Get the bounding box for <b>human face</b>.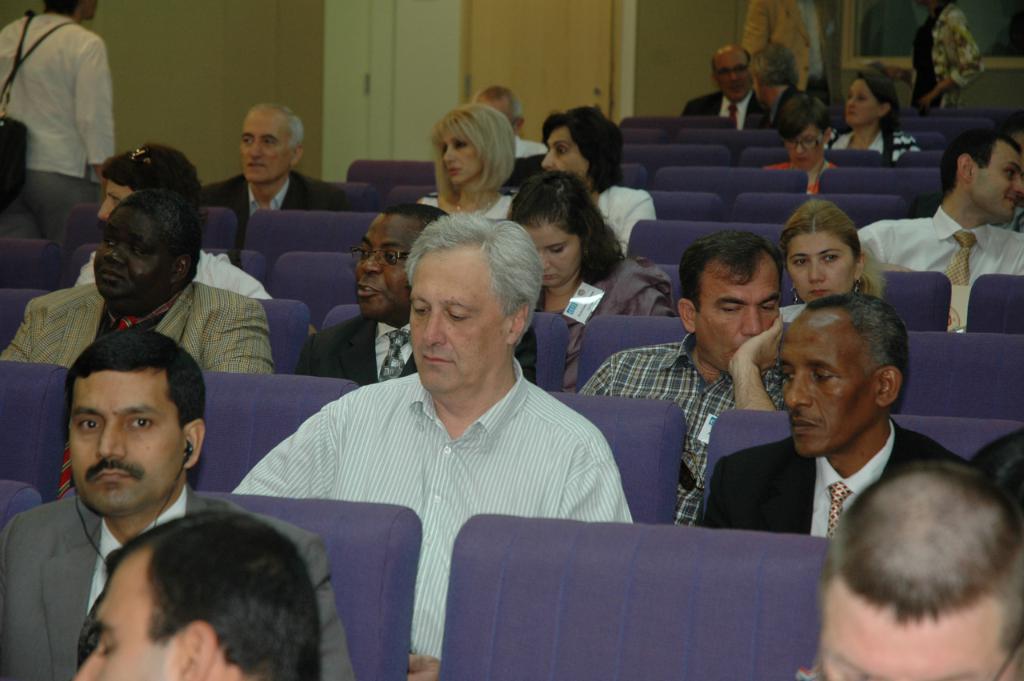
[523,220,582,286].
